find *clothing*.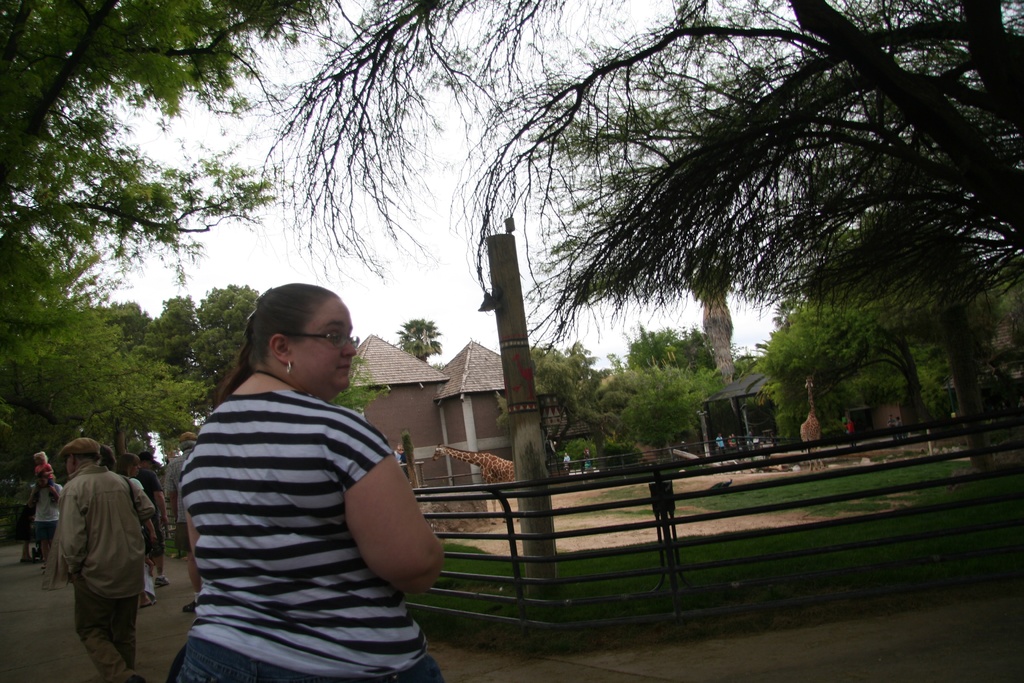
select_region(118, 463, 180, 582).
